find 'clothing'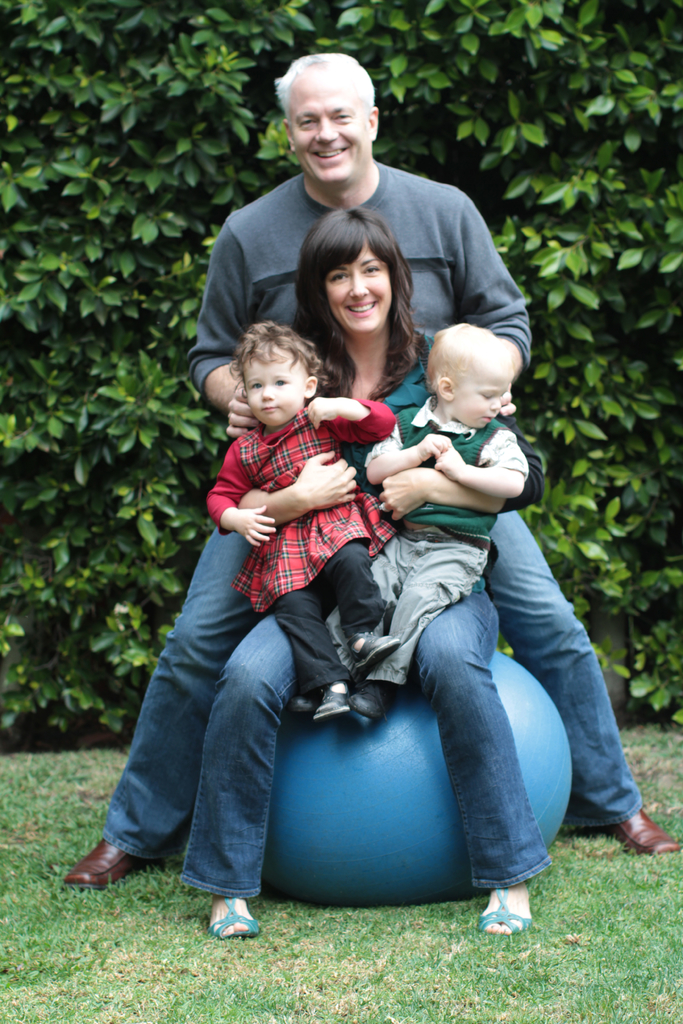
region(210, 418, 396, 680)
